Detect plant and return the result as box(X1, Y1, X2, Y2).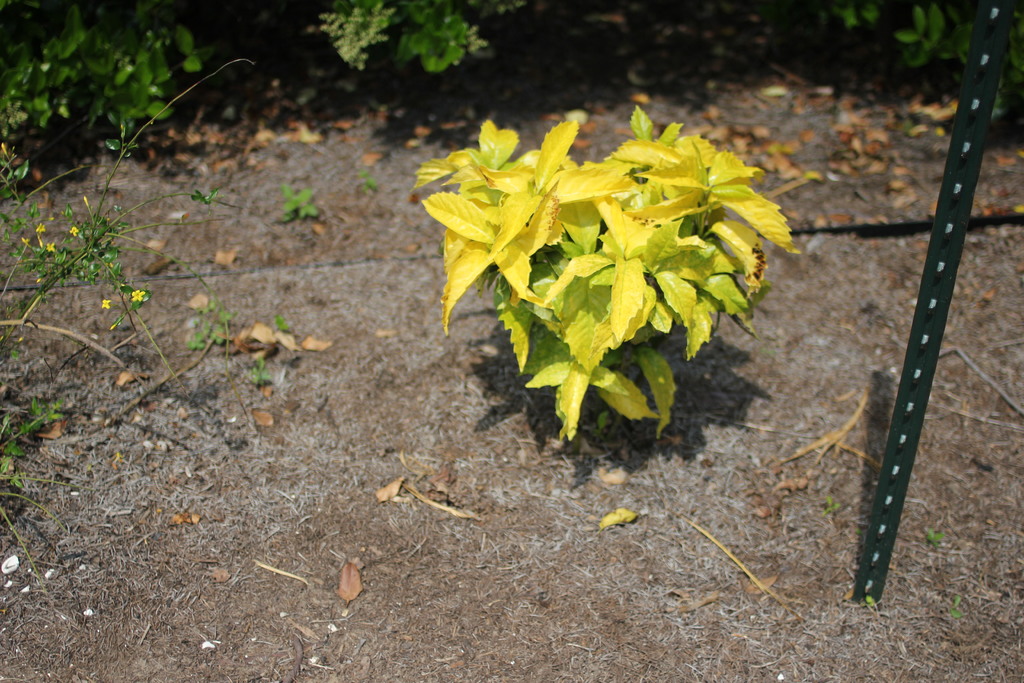
box(818, 0, 1023, 118).
